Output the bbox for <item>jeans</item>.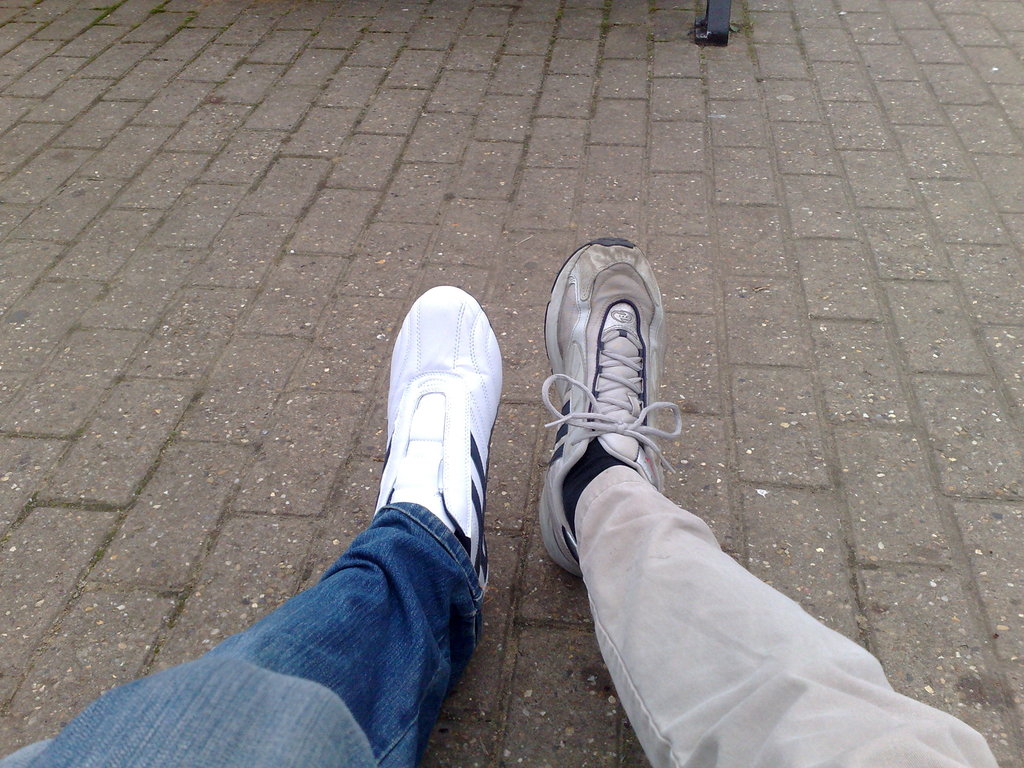
573:460:1005:767.
